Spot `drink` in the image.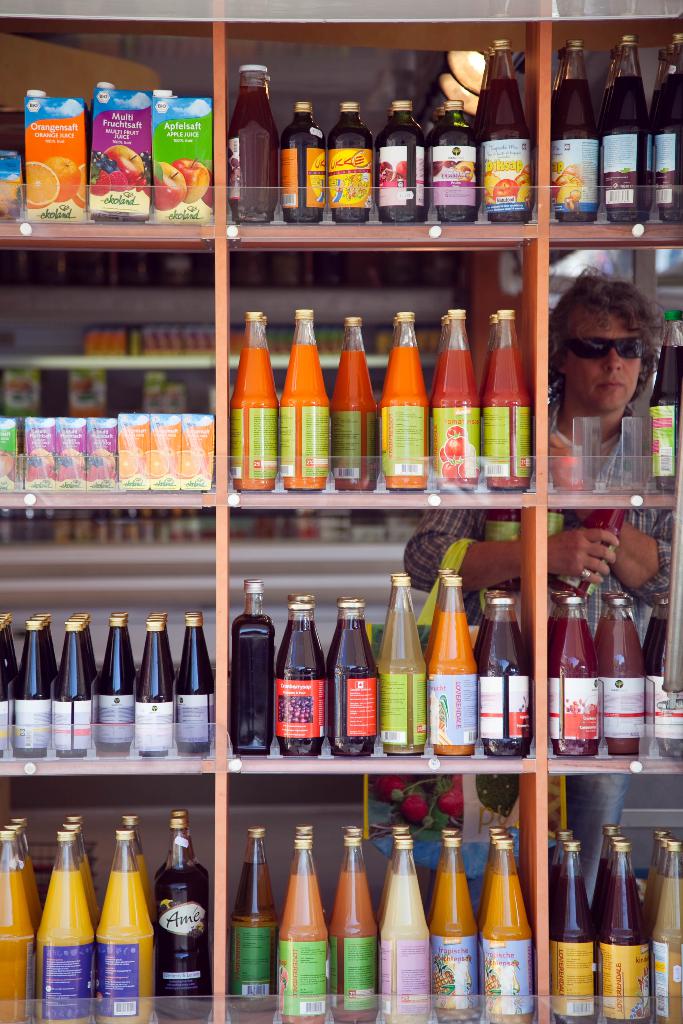
`drink` found at <box>376,603,434,751</box>.
